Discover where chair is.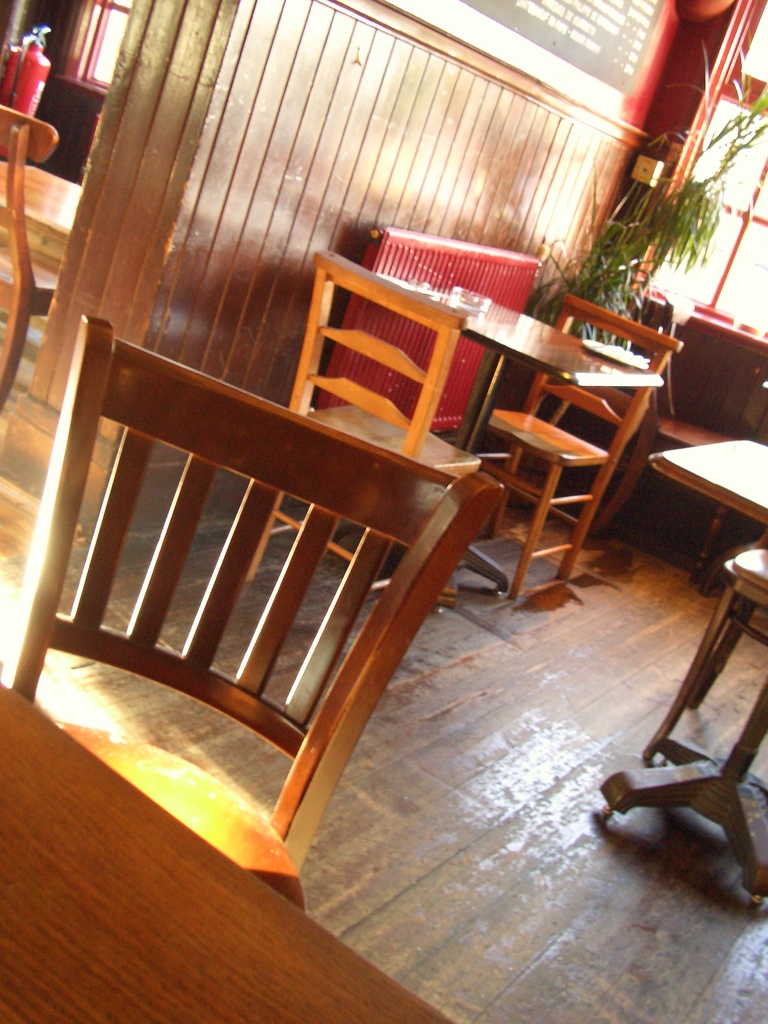
Discovered at 0 134 547 895.
